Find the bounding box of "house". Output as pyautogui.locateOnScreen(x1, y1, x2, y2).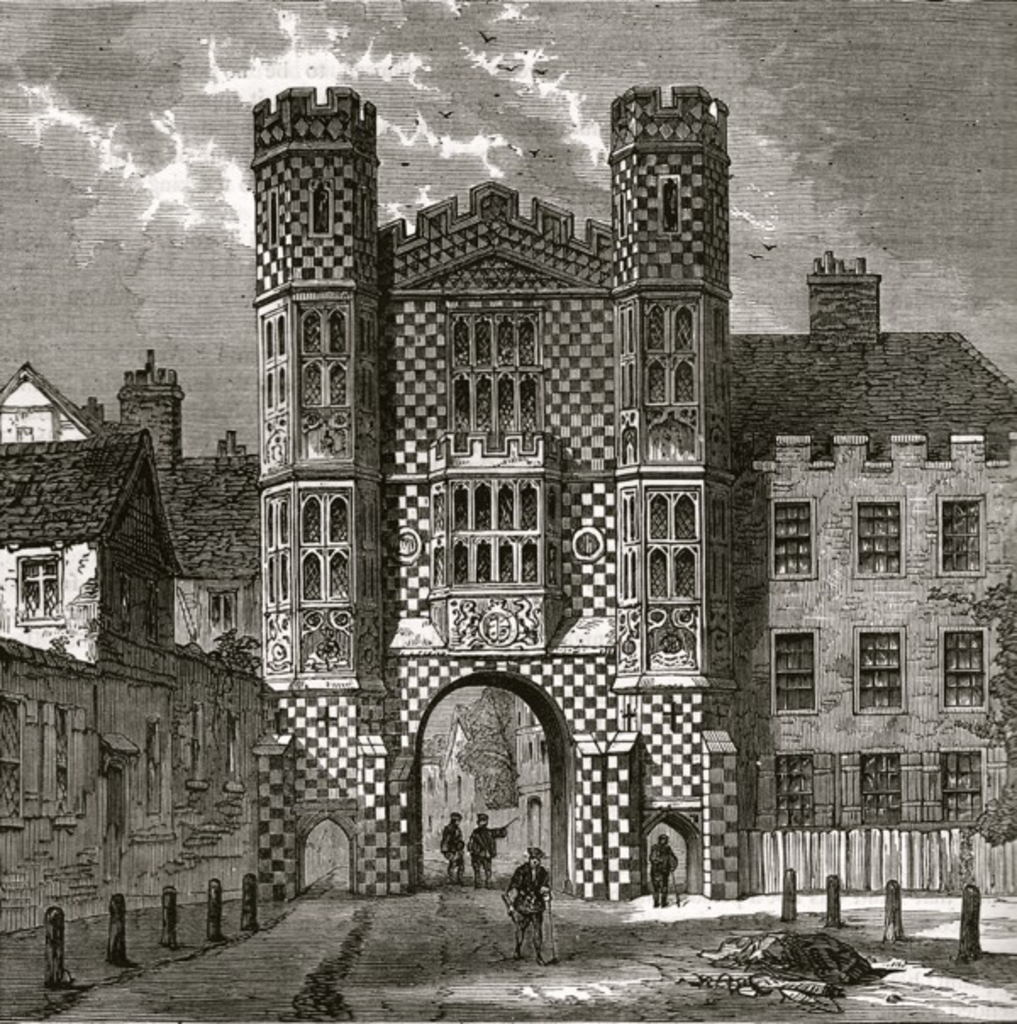
pyautogui.locateOnScreen(732, 263, 1015, 885).
